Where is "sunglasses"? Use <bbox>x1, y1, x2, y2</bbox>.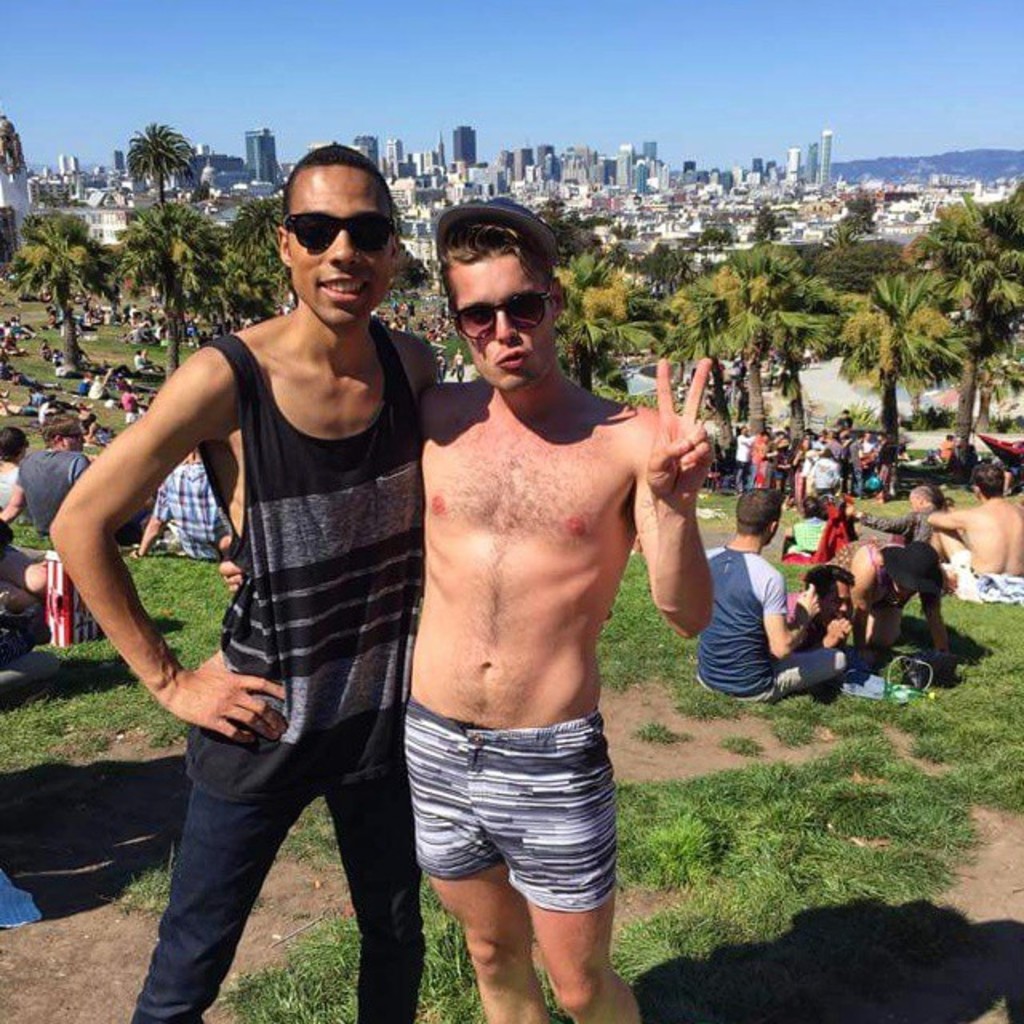
<bbox>270, 205, 397, 256</bbox>.
